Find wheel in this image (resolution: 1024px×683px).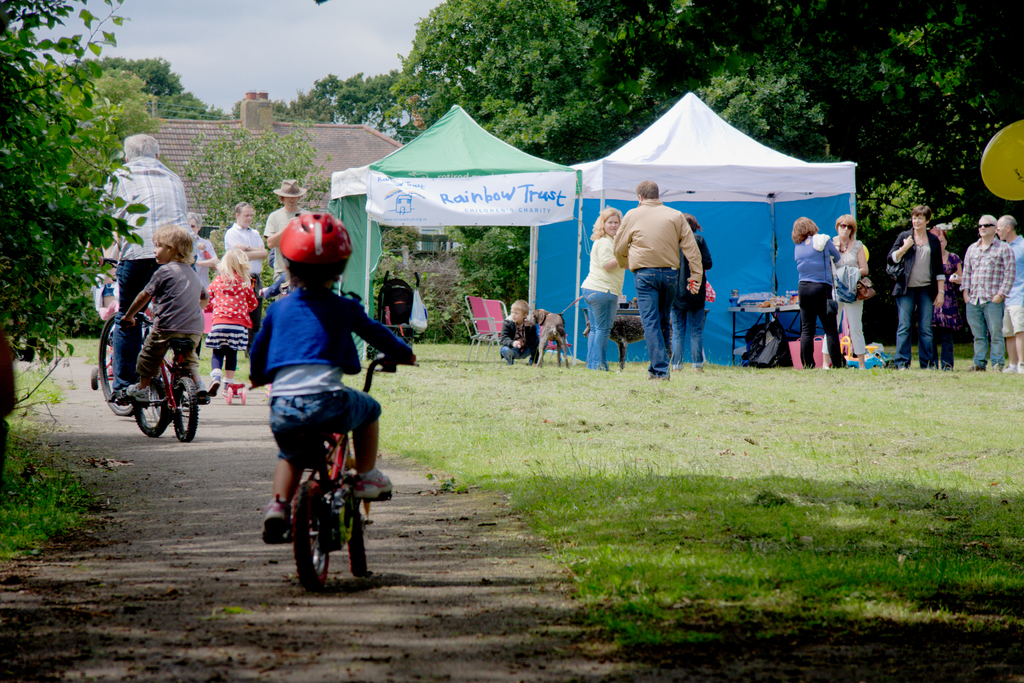
rect(94, 308, 150, 411).
